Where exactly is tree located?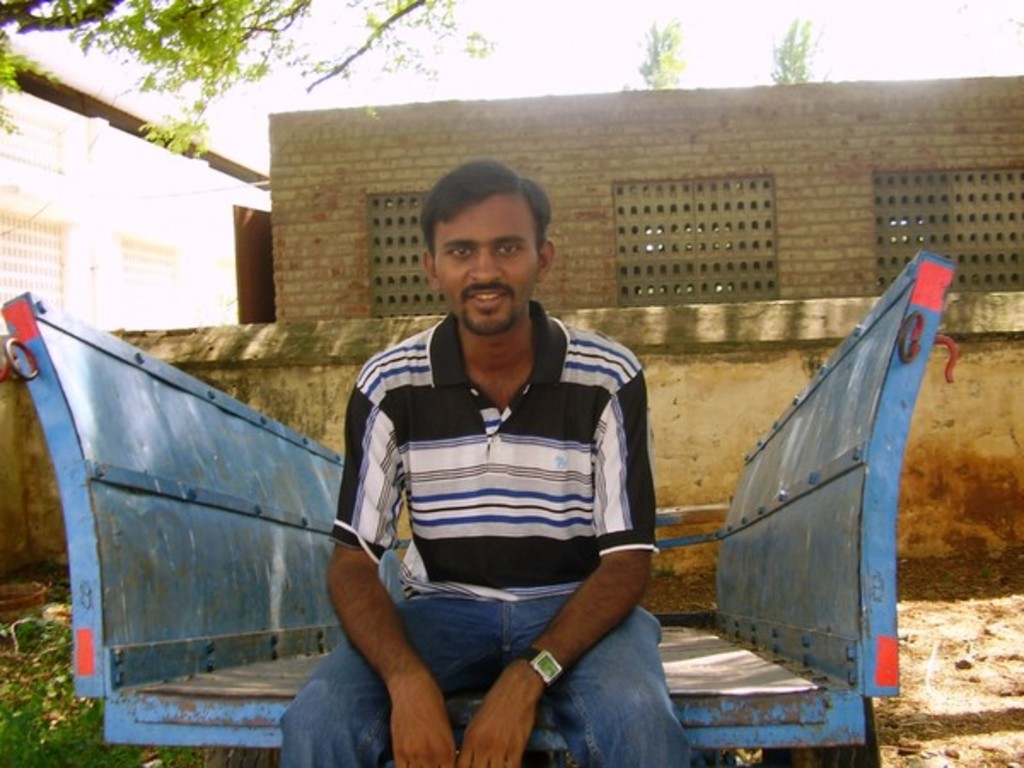
Its bounding box is bbox=[766, 15, 857, 85].
